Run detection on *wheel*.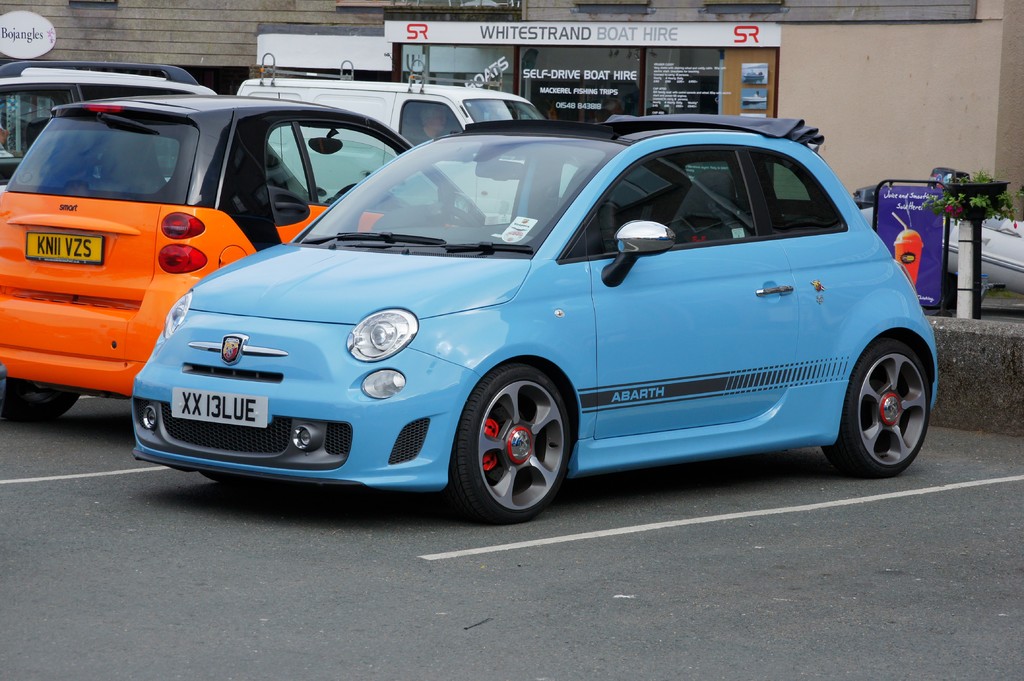
Result: locate(450, 365, 576, 525).
